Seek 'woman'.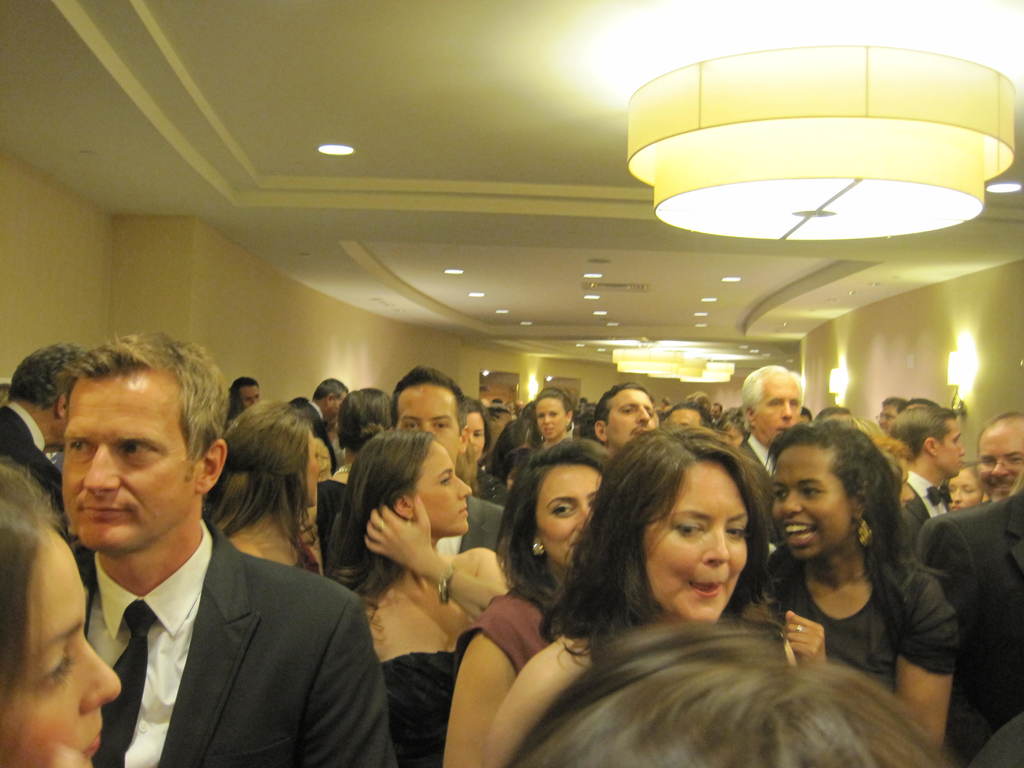
[312,389,394,549].
